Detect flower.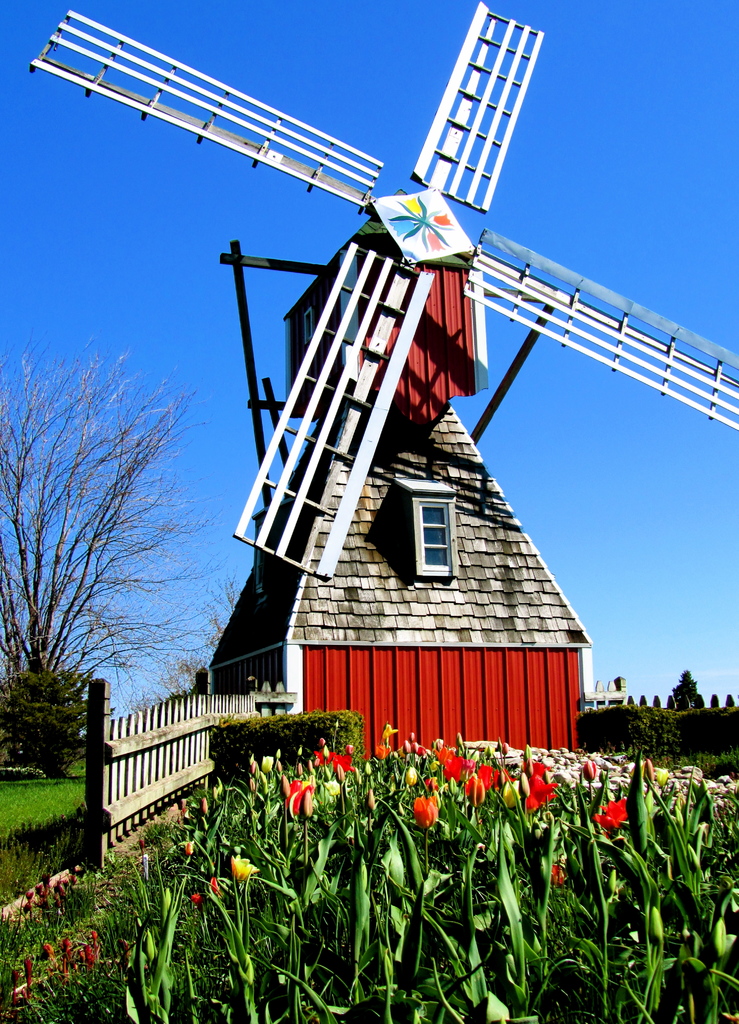
Detected at 411:795:437:833.
